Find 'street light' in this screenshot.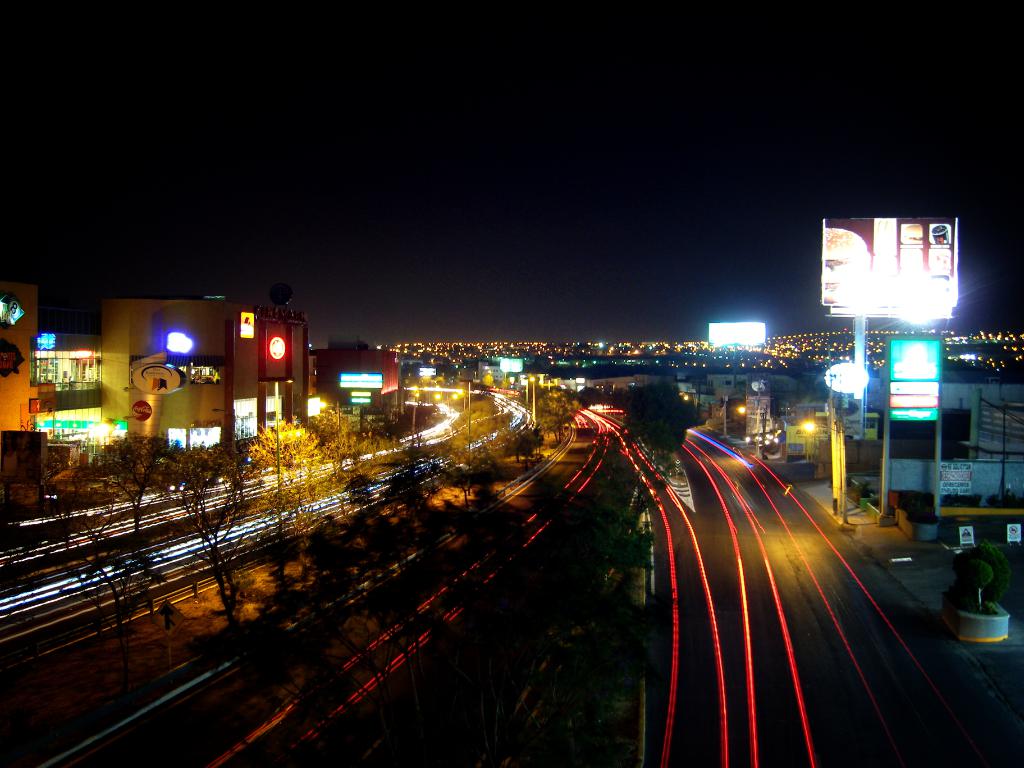
The bounding box for 'street light' is pyautogui.locateOnScreen(802, 420, 849, 526).
